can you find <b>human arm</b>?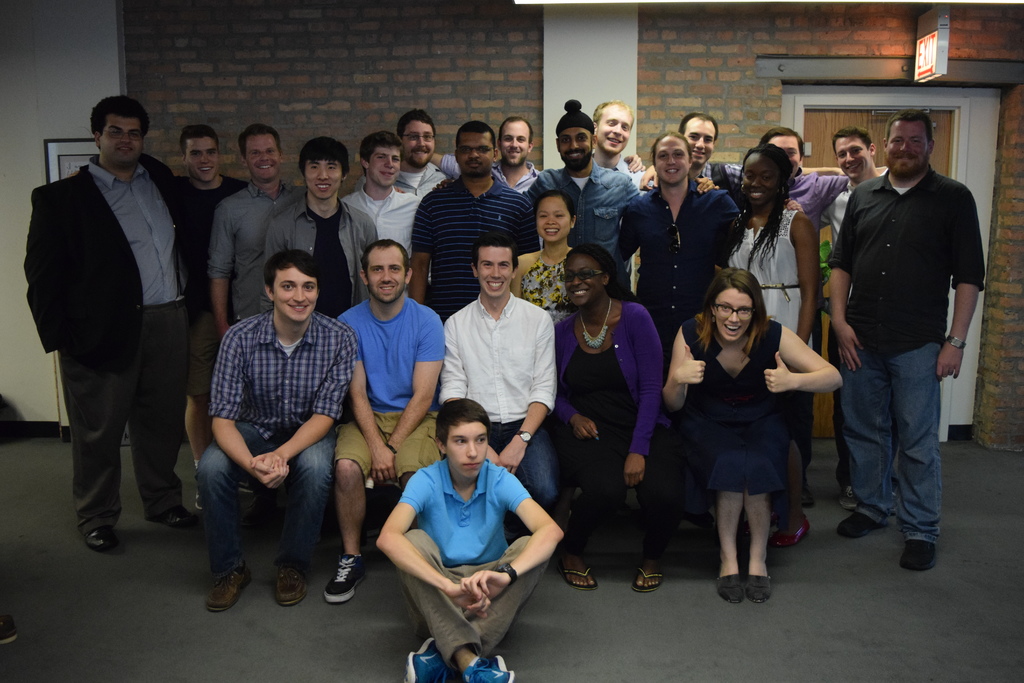
Yes, bounding box: crop(607, 309, 667, 494).
